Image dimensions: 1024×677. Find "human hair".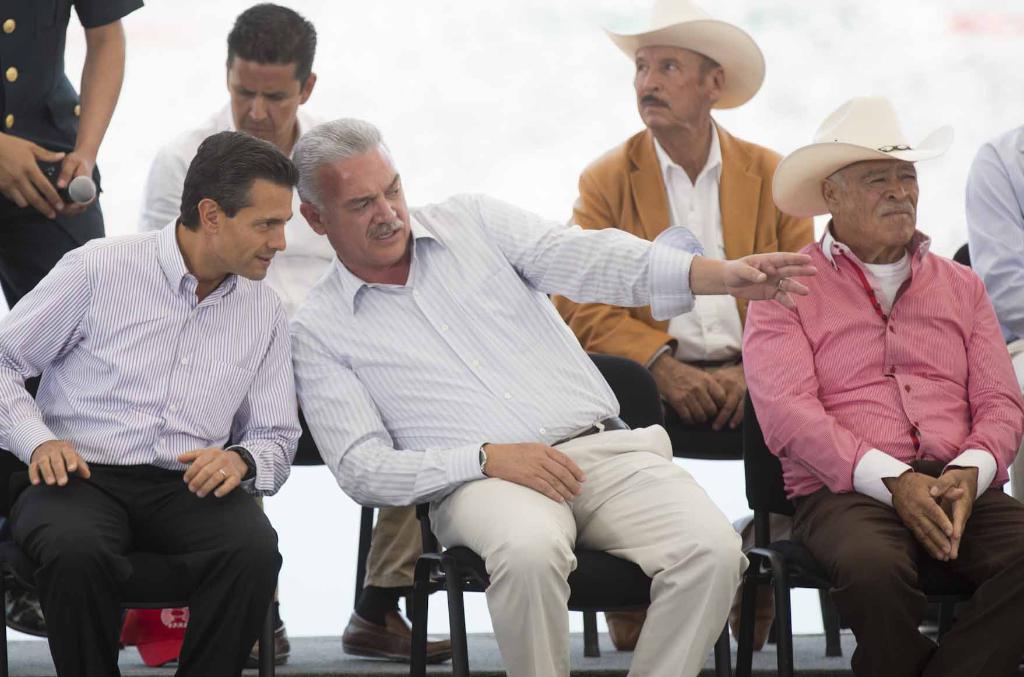
select_region(288, 114, 388, 205).
